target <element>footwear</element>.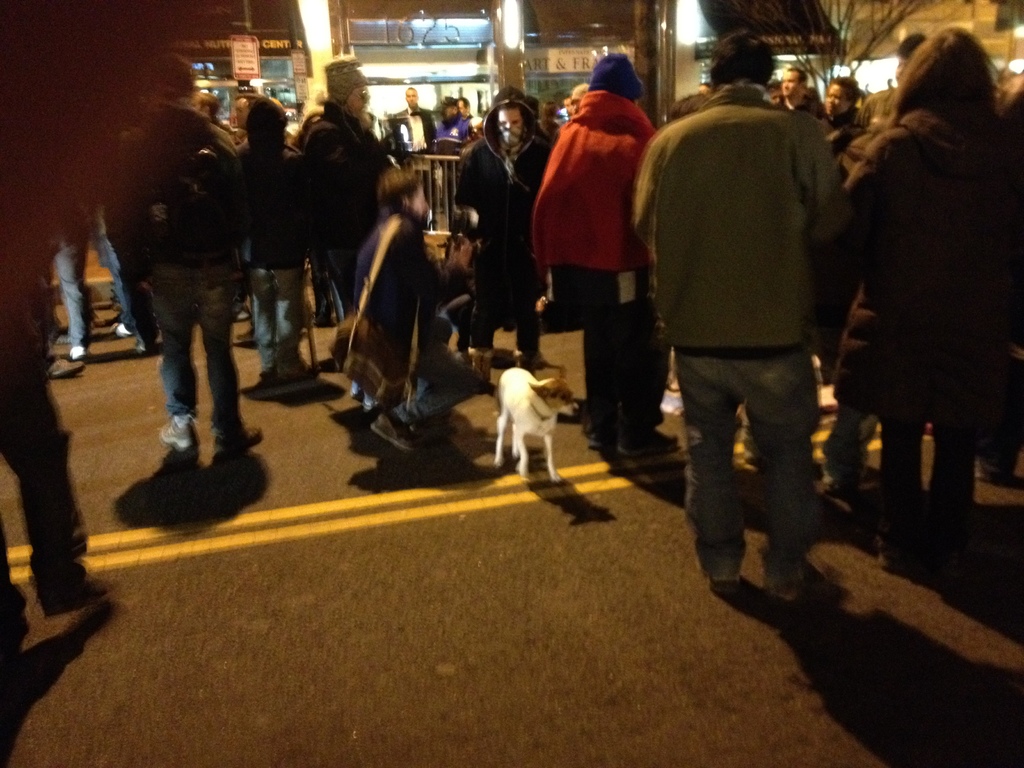
Target region: (276,362,317,379).
